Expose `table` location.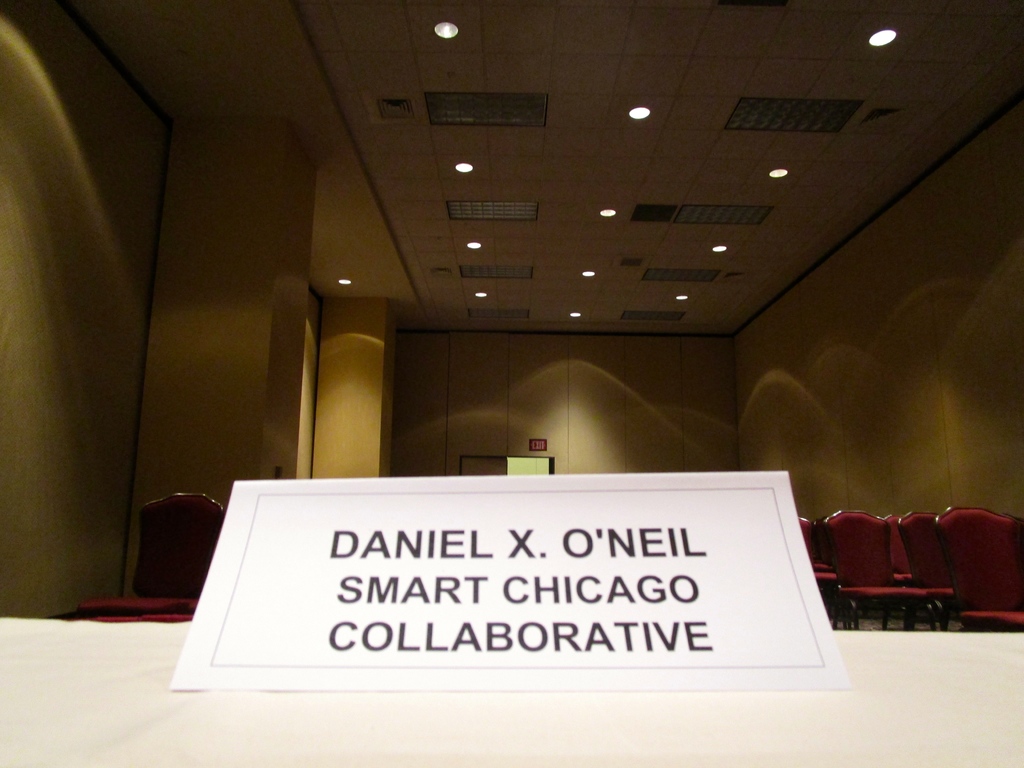
Exposed at Rect(0, 631, 1023, 767).
